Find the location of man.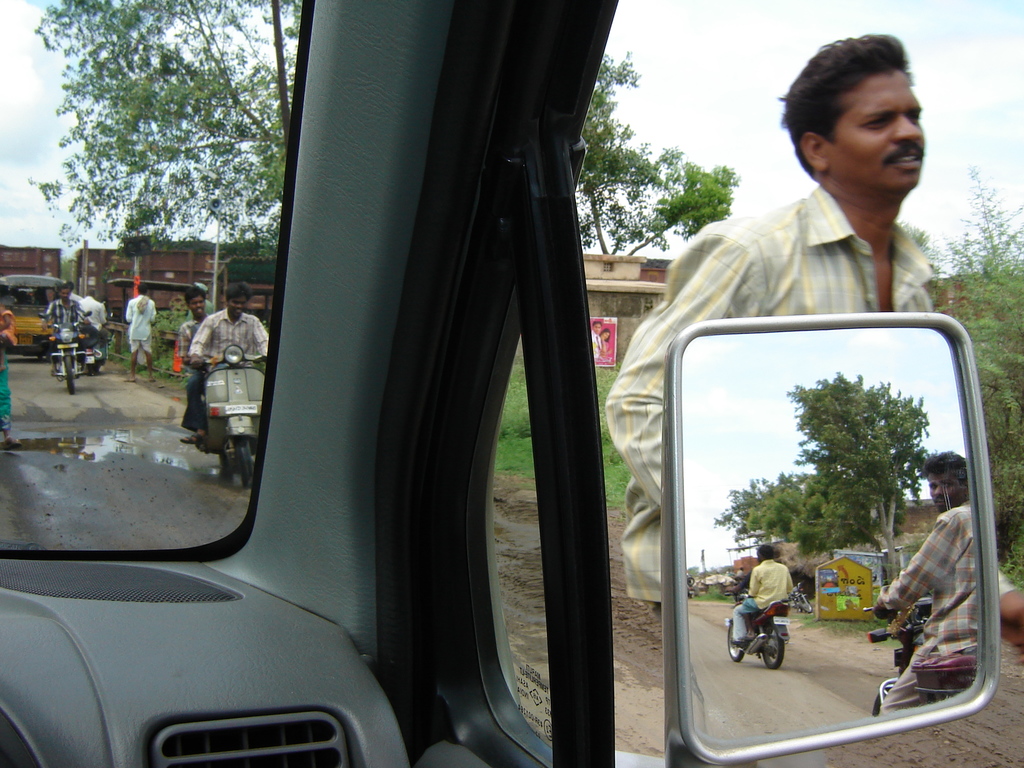
Location: [x1=179, y1=287, x2=218, y2=446].
